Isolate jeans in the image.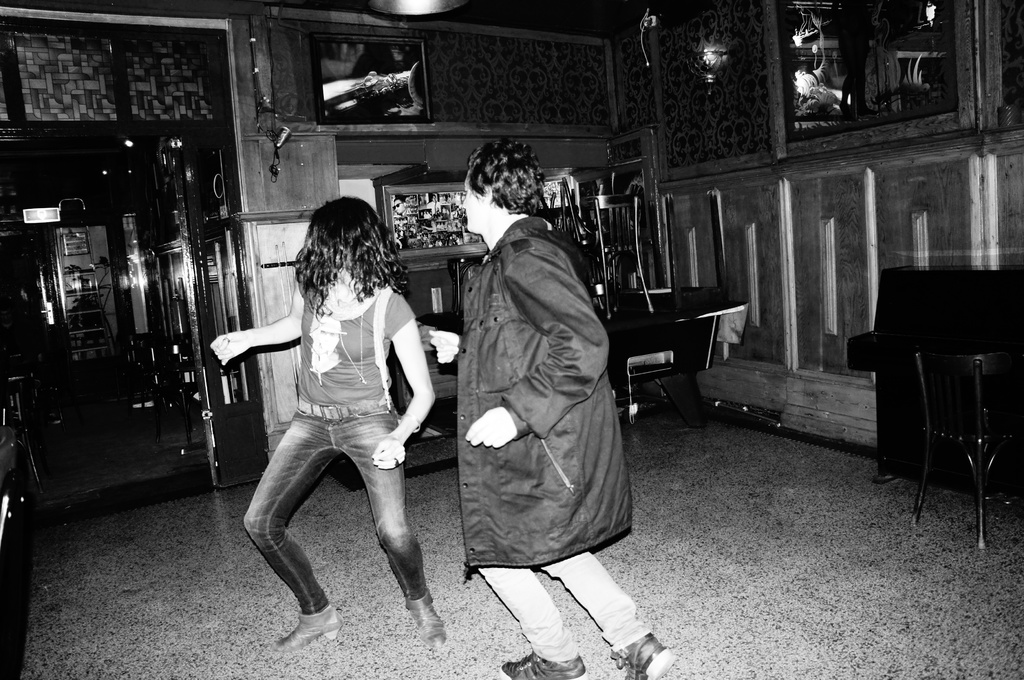
Isolated region: pyautogui.locateOnScreen(244, 402, 436, 602).
